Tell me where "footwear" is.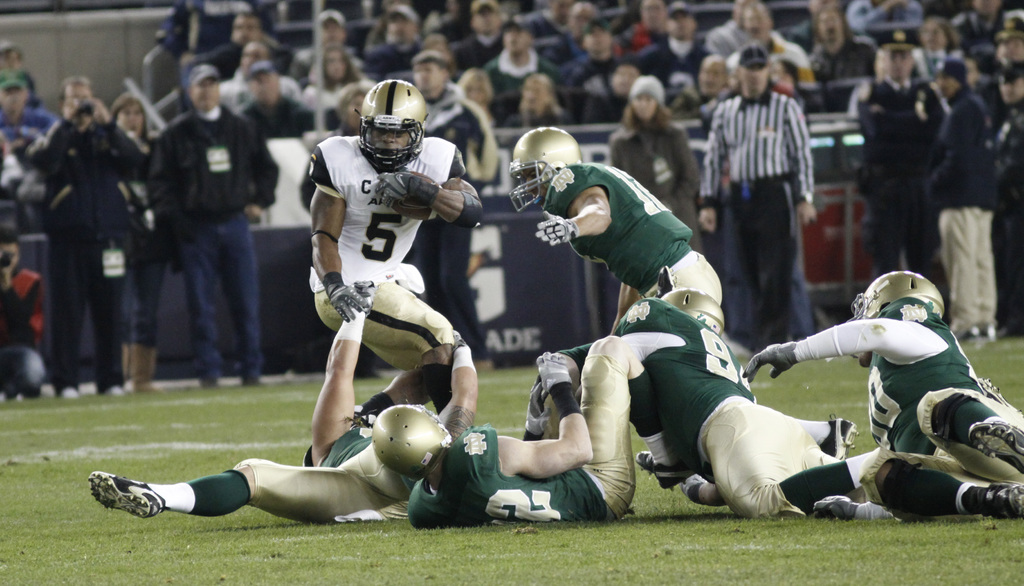
"footwear" is at 972,421,1023,484.
